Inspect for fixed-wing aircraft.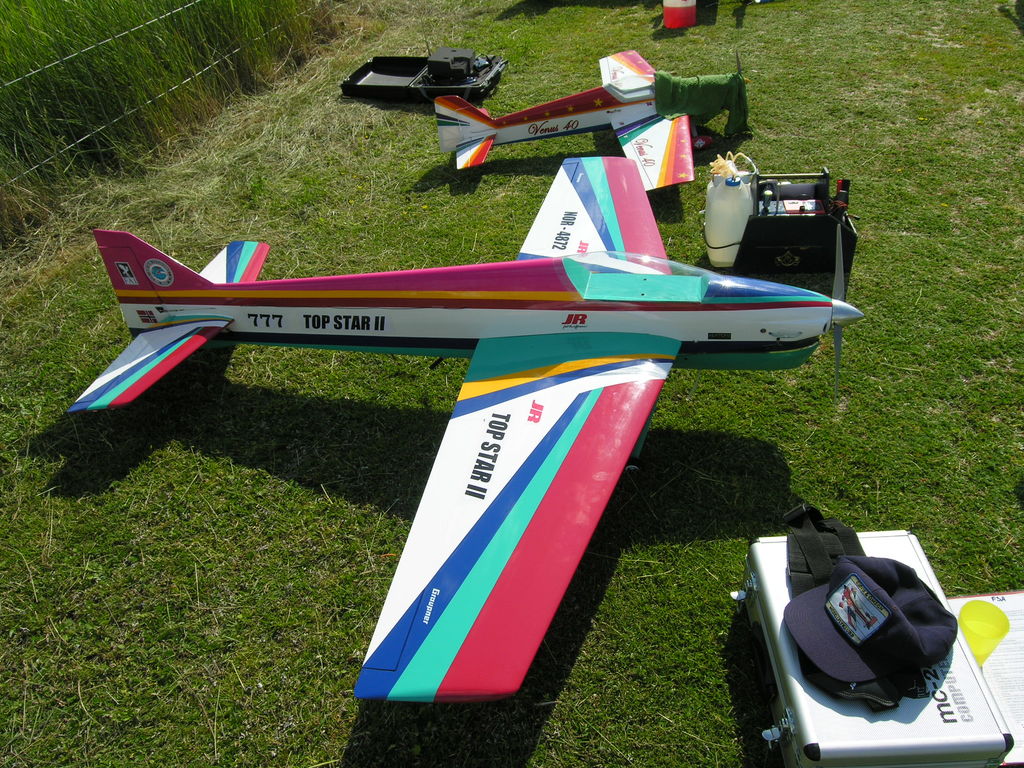
Inspection: 435/48/750/189.
